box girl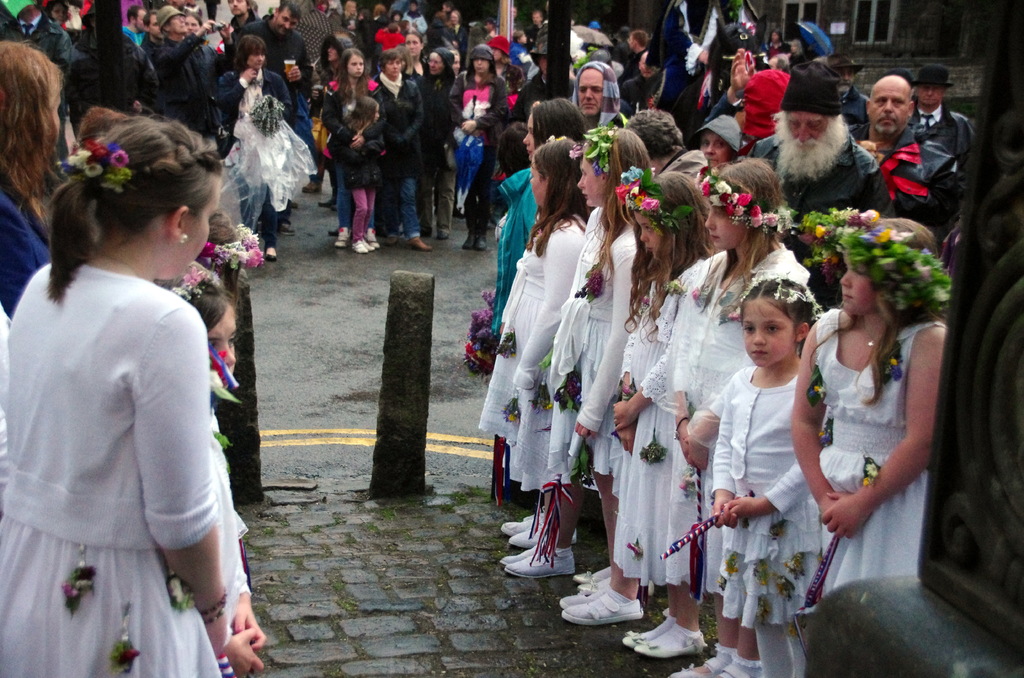
bbox=(609, 170, 720, 659)
